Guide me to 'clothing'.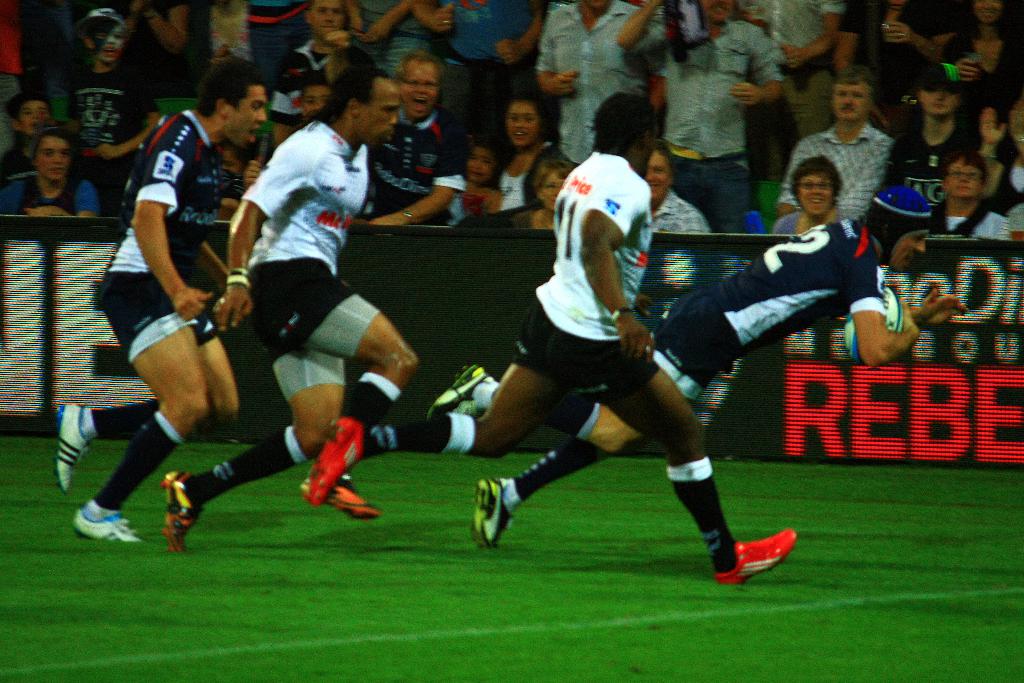
Guidance: (x1=234, y1=120, x2=362, y2=368).
